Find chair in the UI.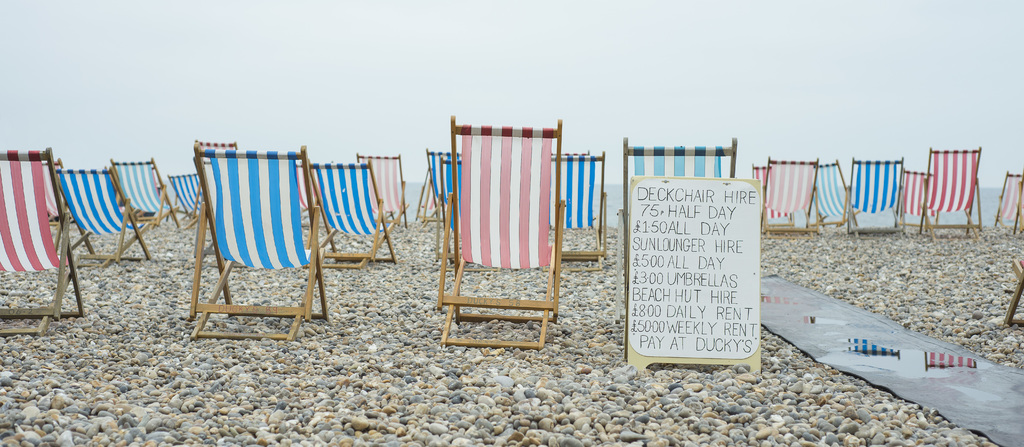
UI element at 189/145/335/342.
